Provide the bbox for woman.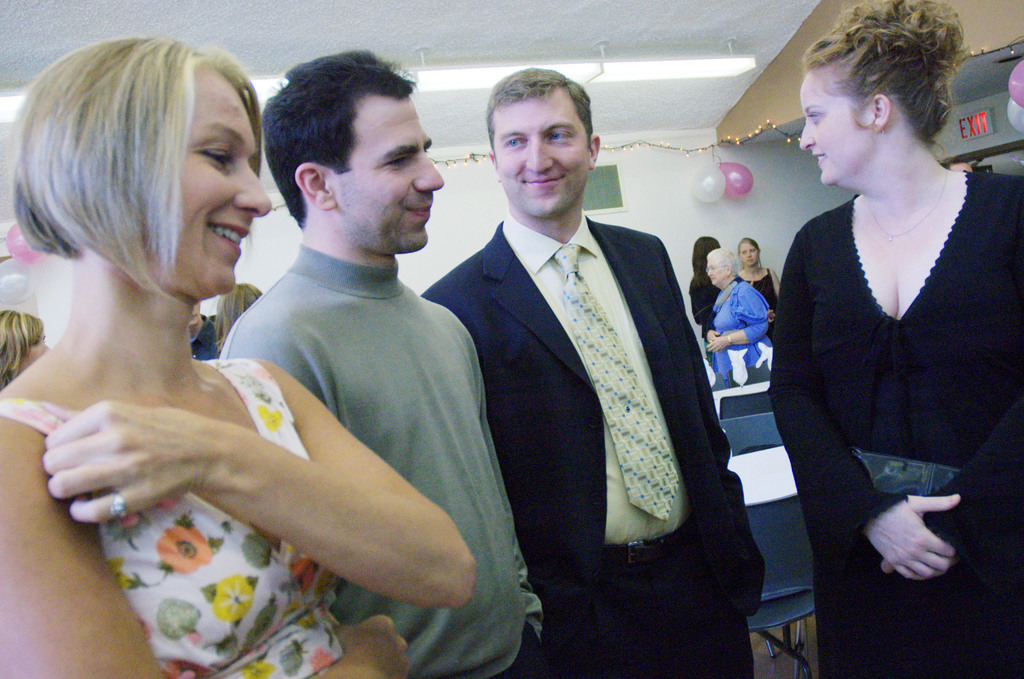
{"x1": 0, "y1": 35, "x2": 477, "y2": 678}.
